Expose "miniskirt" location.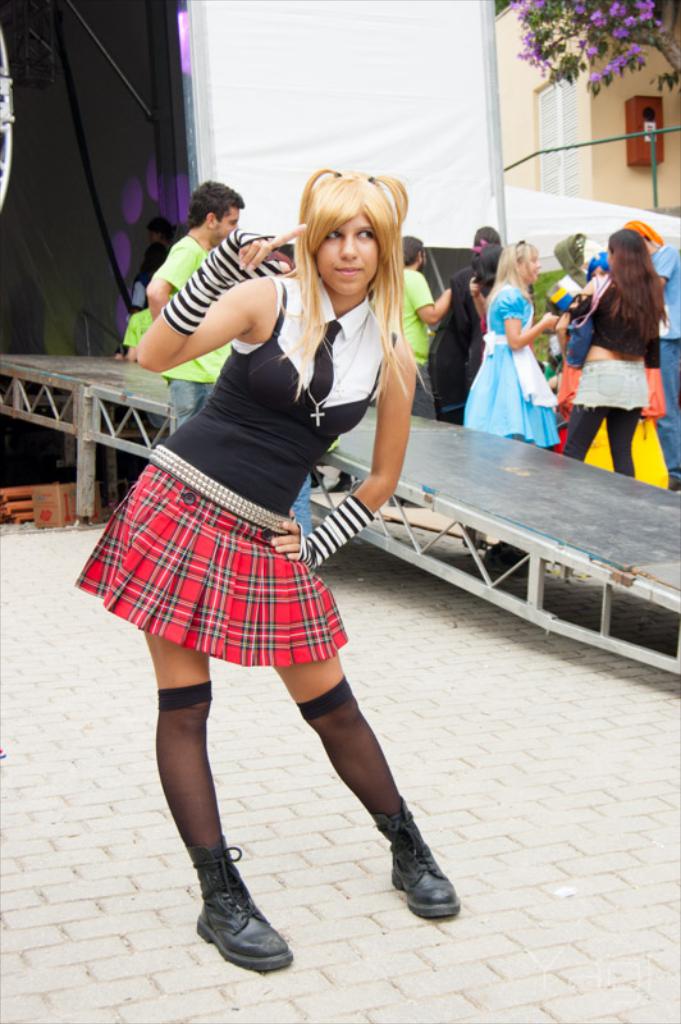
Exposed at 570:353:652:410.
